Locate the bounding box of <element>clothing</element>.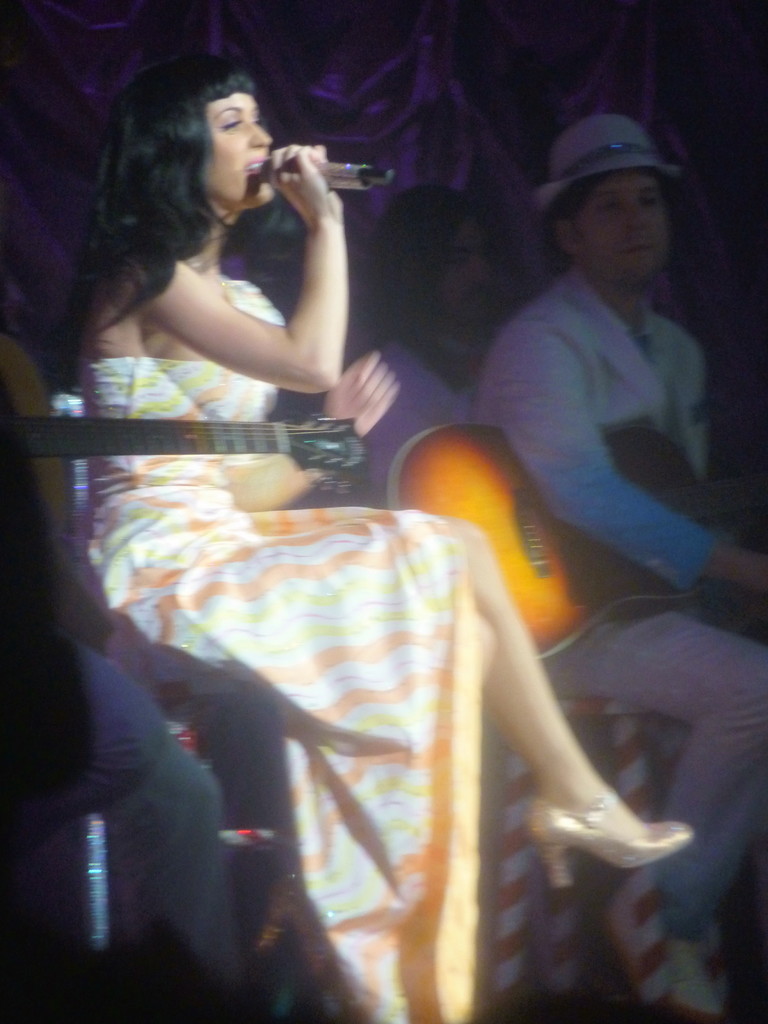
Bounding box: (x1=83, y1=280, x2=479, y2=1023).
